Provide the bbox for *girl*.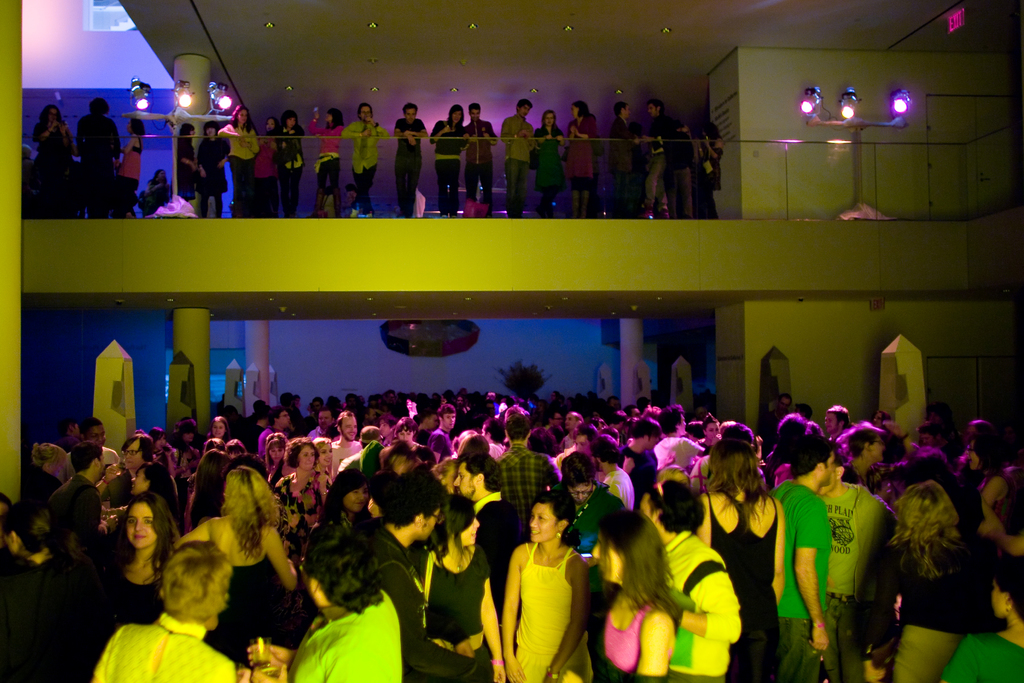
{"left": 423, "top": 98, "right": 473, "bottom": 222}.
